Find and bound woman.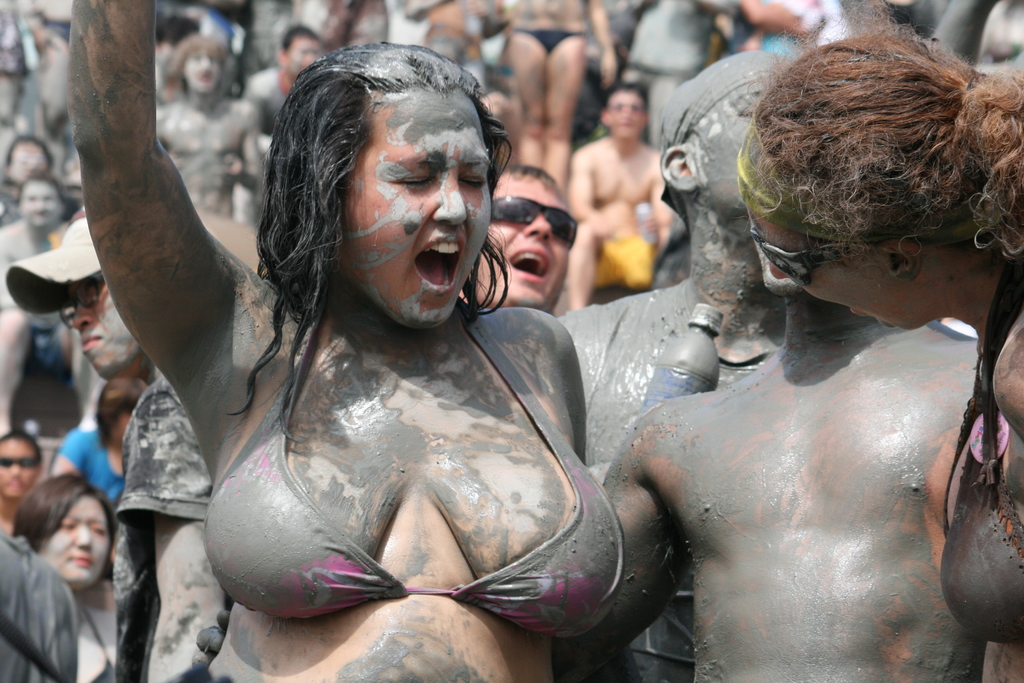
Bound: x1=67, y1=0, x2=623, y2=682.
